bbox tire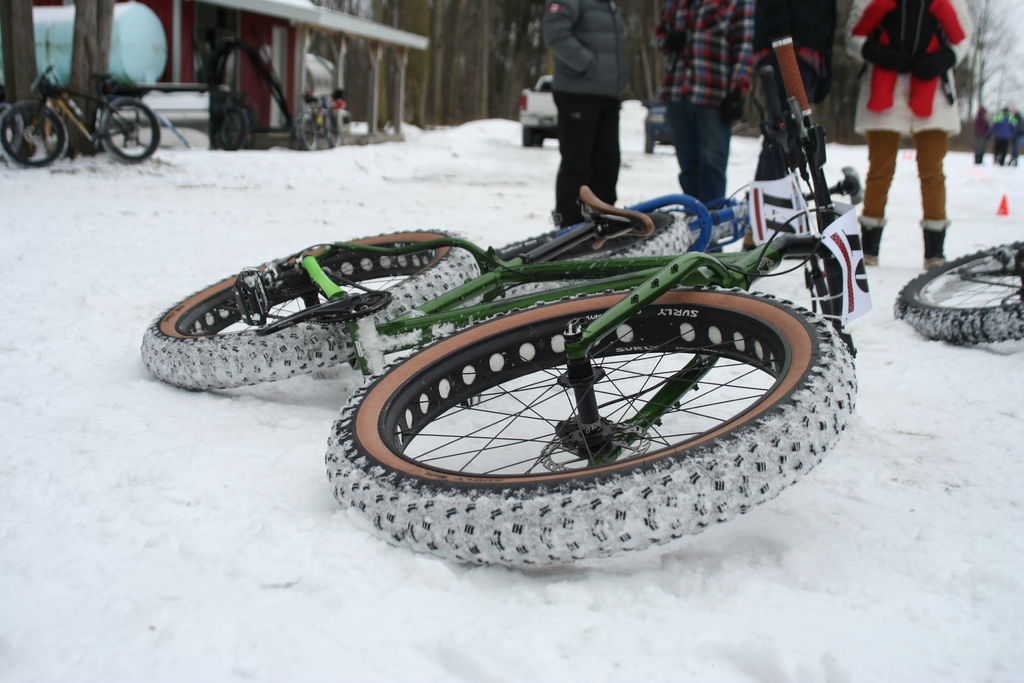
219:107:245:149
